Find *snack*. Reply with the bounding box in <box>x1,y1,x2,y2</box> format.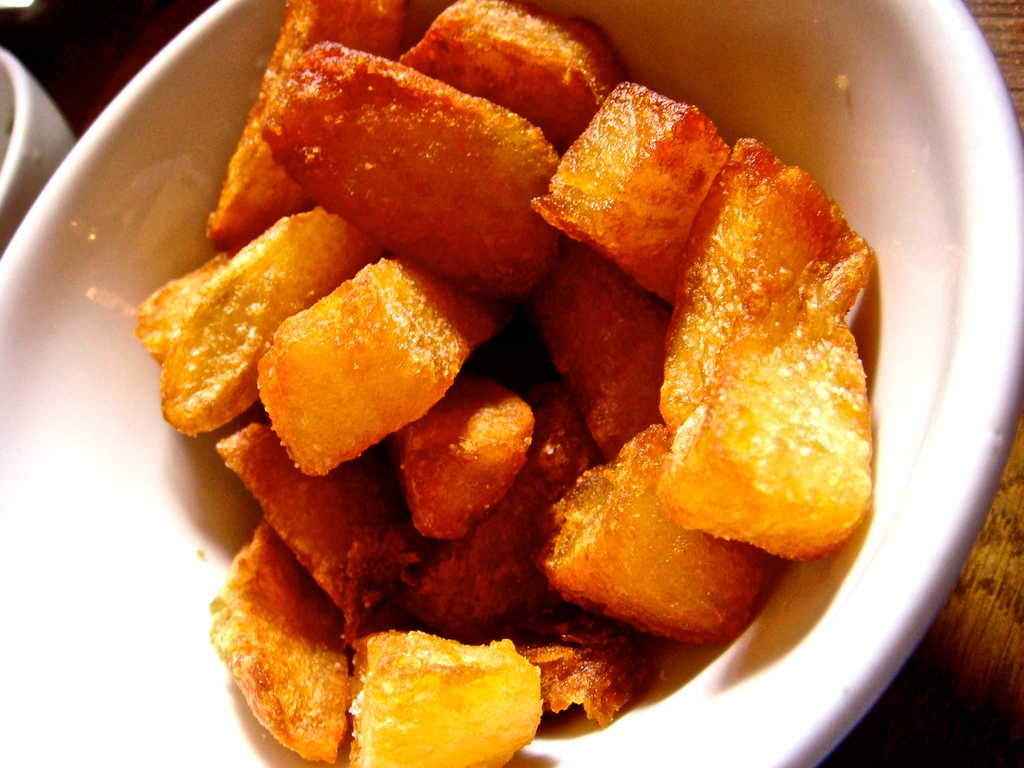
<box>137,86,861,731</box>.
